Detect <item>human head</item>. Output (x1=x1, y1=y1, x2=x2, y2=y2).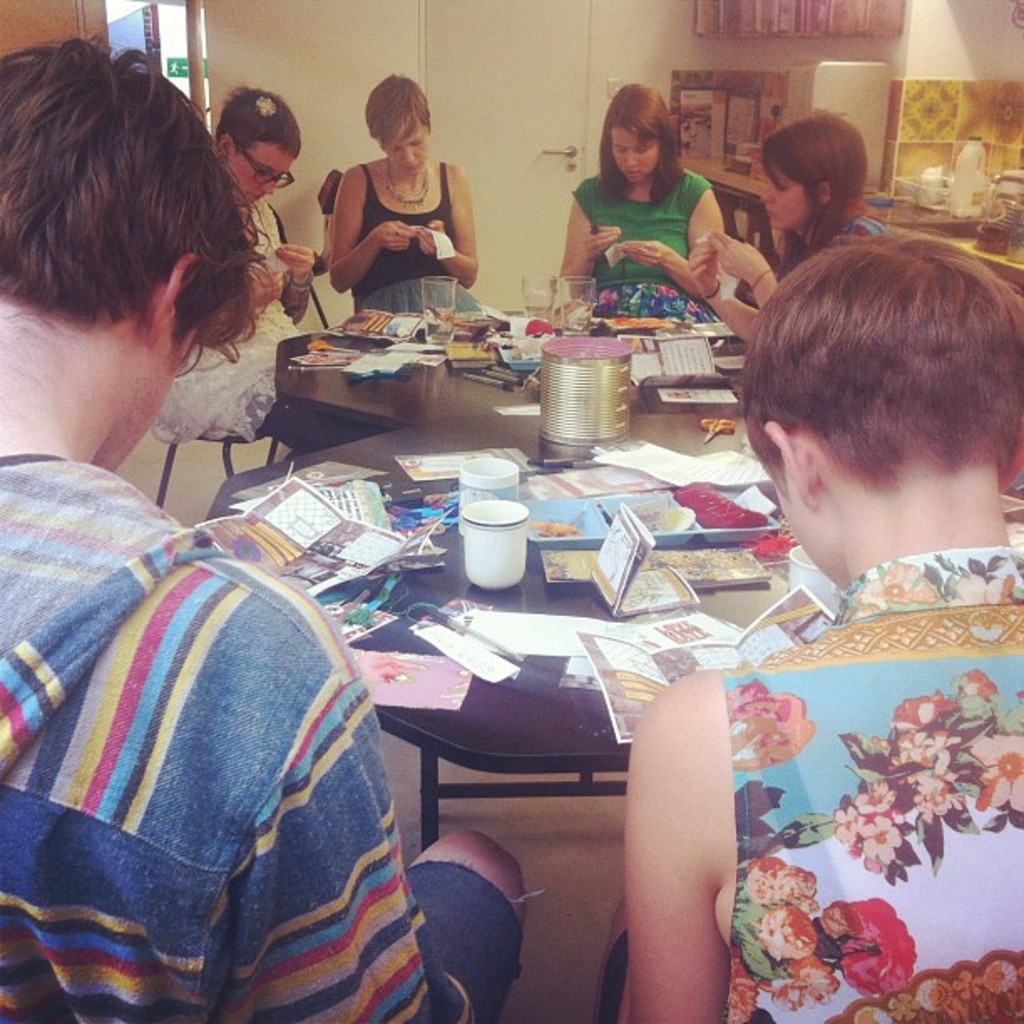
(x1=740, y1=231, x2=1022, y2=591).
